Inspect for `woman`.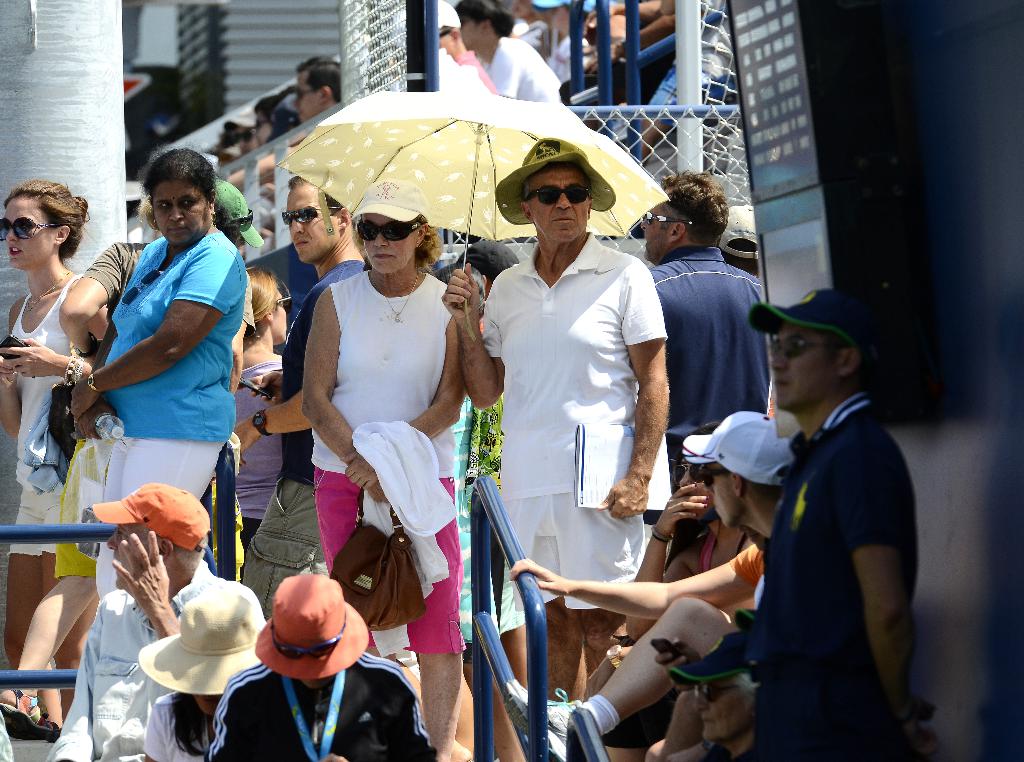
Inspection: 54, 172, 262, 675.
